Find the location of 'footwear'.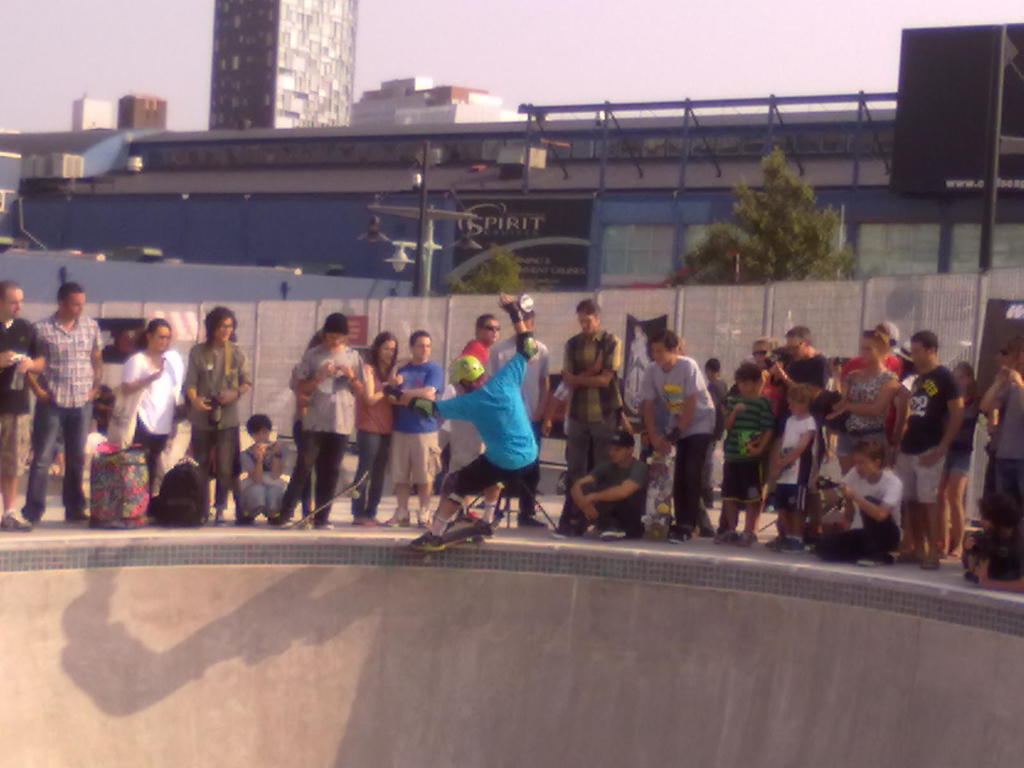
Location: box=[387, 505, 409, 529].
